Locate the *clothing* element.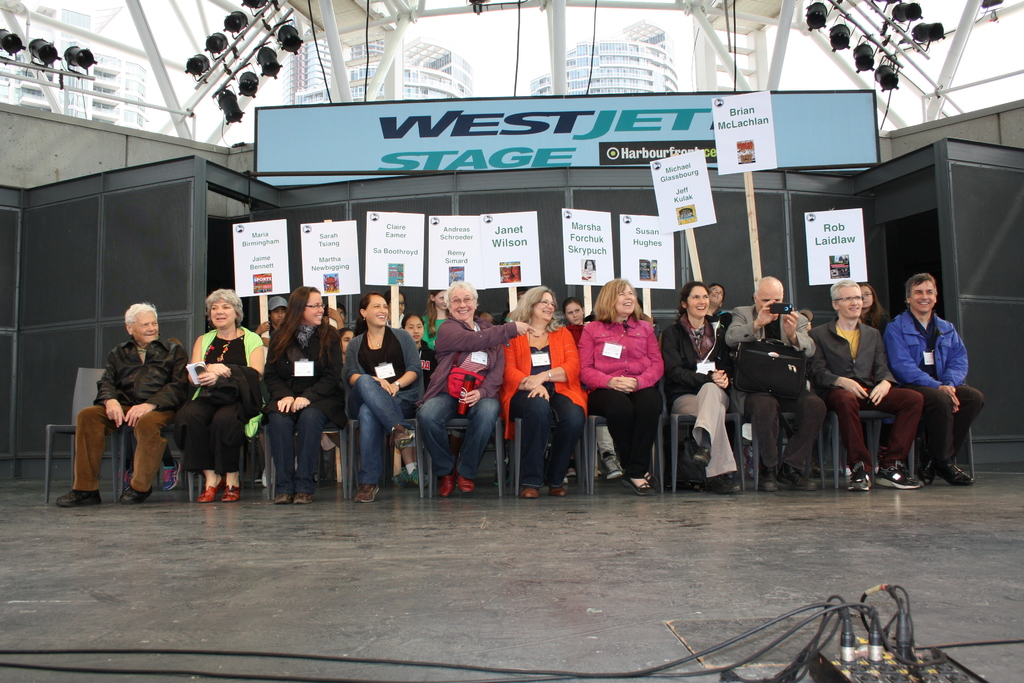
Element bbox: <bbox>493, 314, 600, 486</bbox>.
